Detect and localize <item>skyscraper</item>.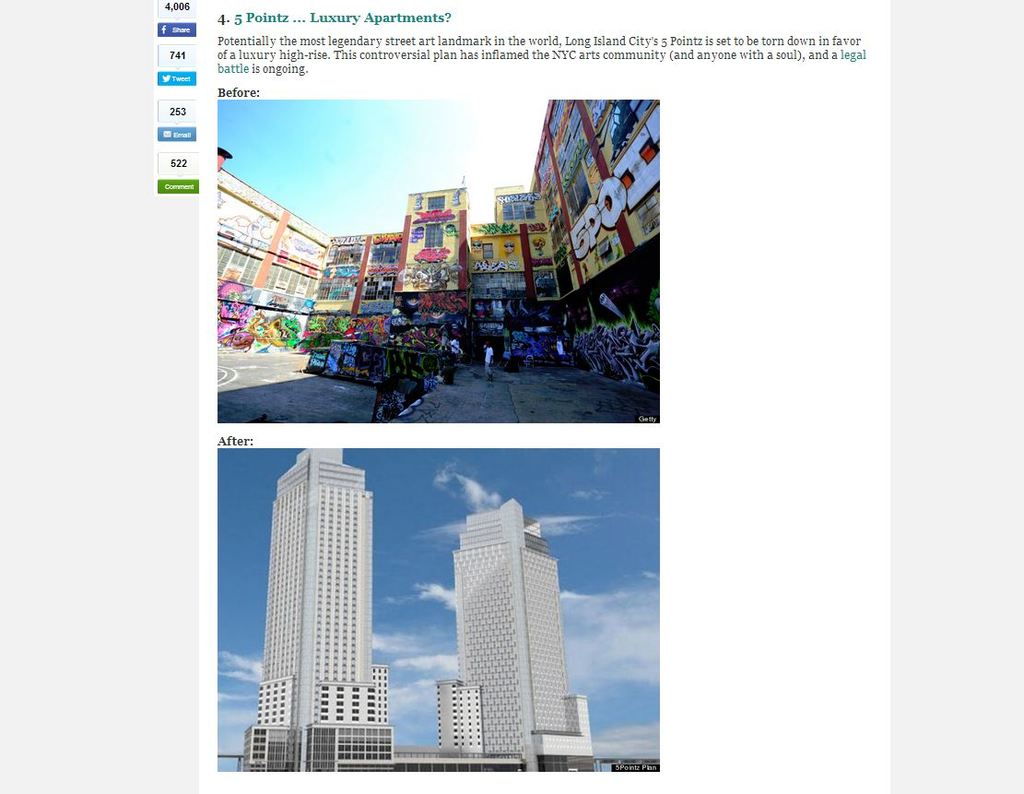
Localized at BBox(434, 498, 590, 771).
